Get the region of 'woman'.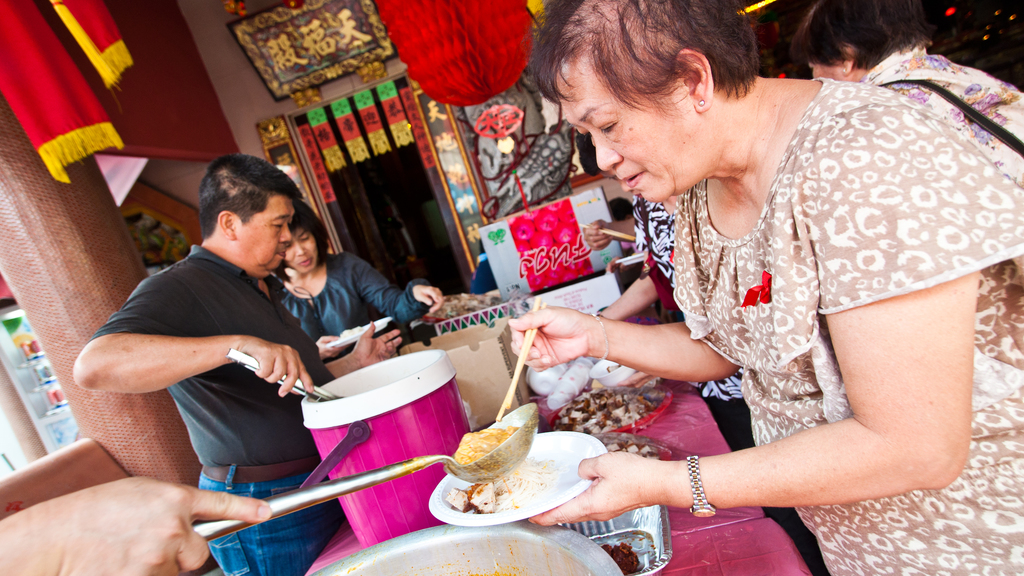
x1=255 y1=202 x2=447 y2=346.
